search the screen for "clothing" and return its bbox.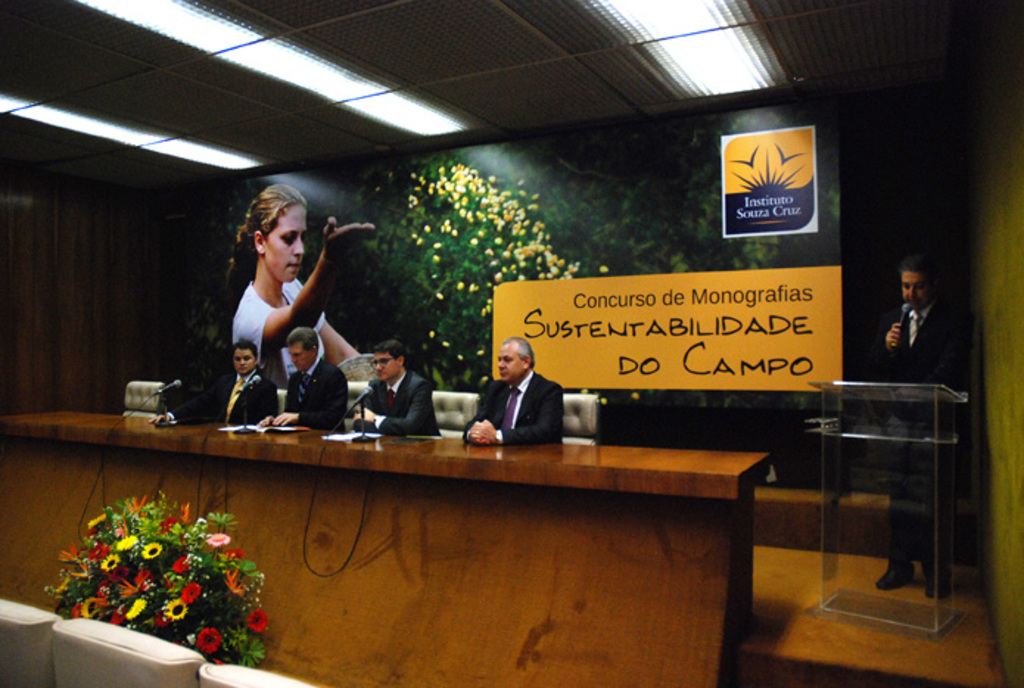
Found: BBox(360, 376, 436, 436).
